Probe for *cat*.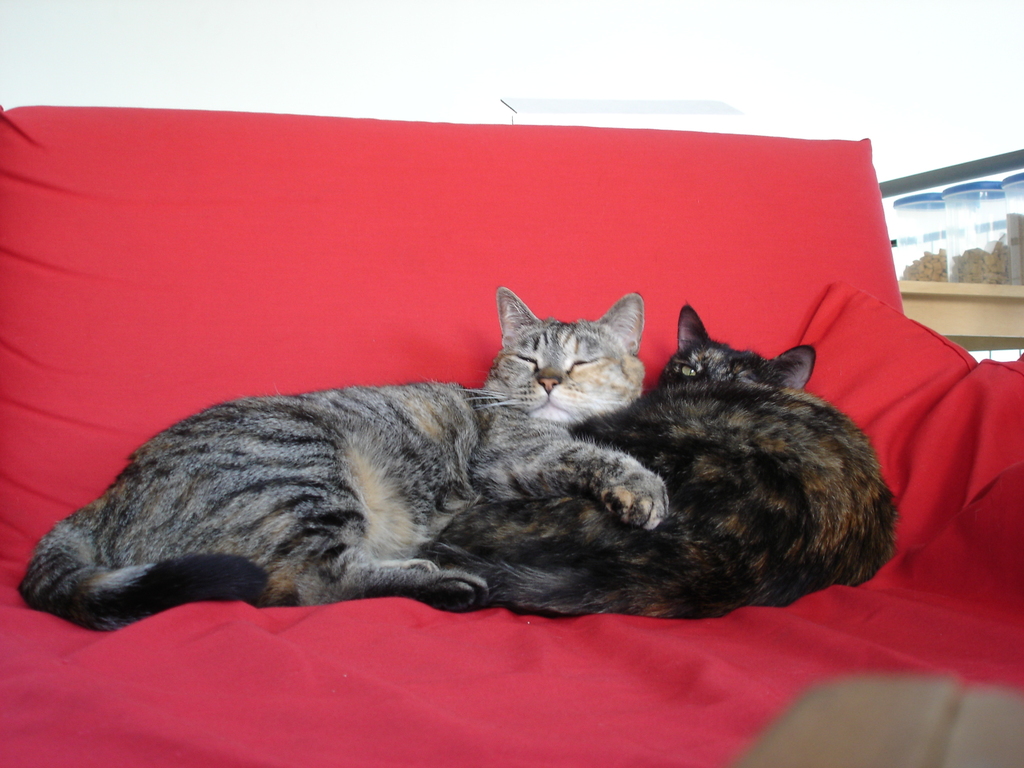
Probe result: 402, 299, 900, 620.
